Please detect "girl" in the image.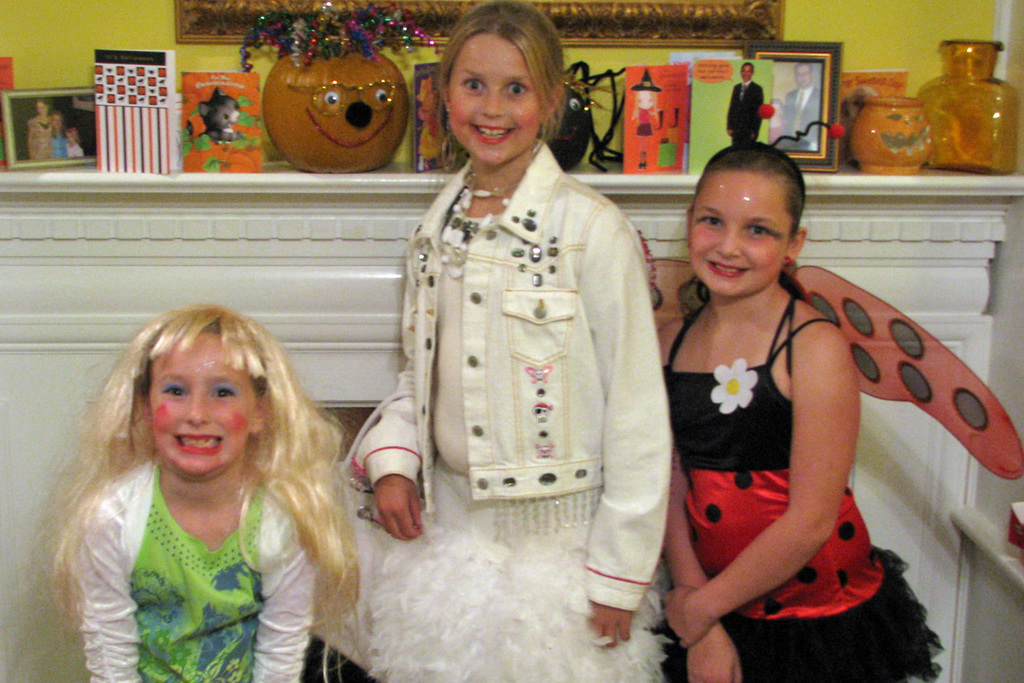
box=[25, 301, 367, 682].
